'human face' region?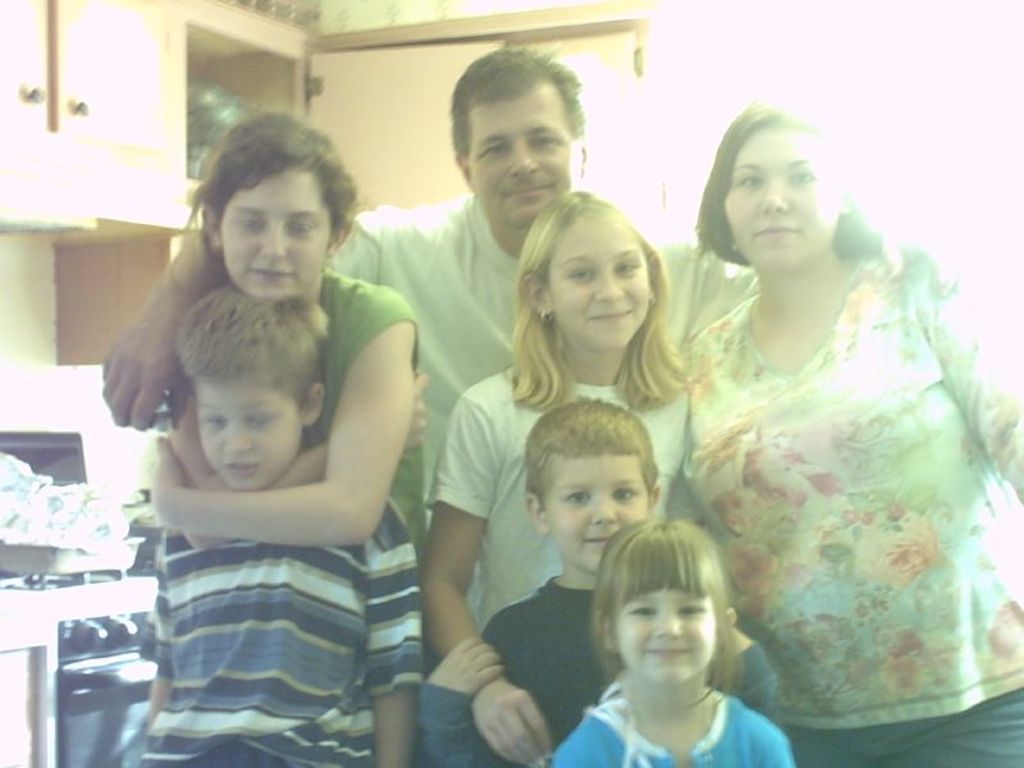
{"left": 550, "top": 215, "right": 654, "bottom": 342}
